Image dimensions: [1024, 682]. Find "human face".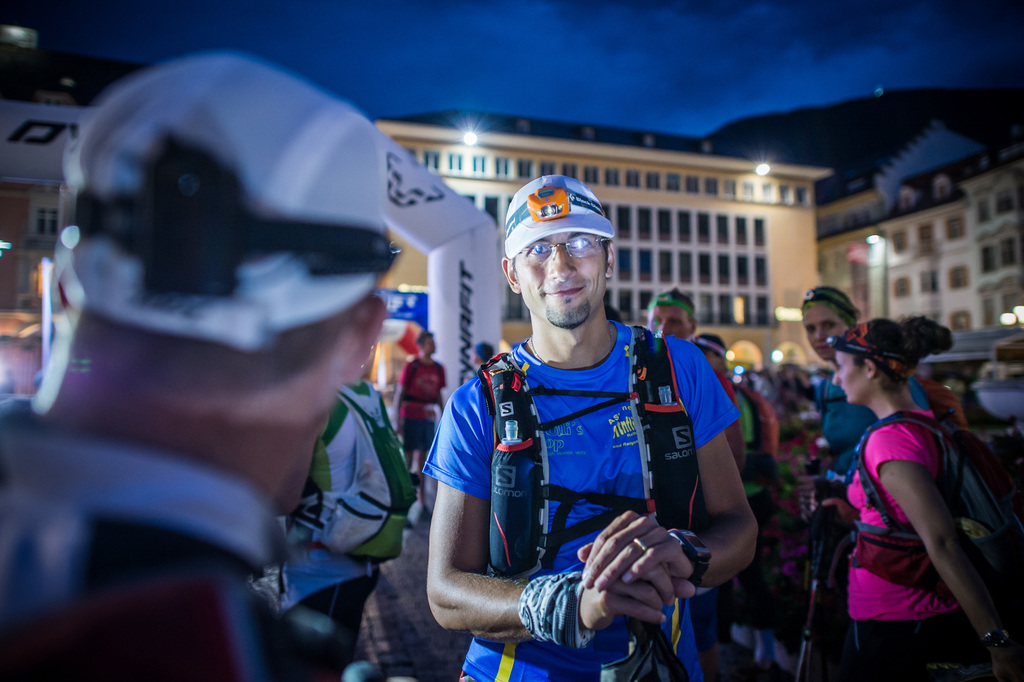
crop(652, 307, 691, 340).
